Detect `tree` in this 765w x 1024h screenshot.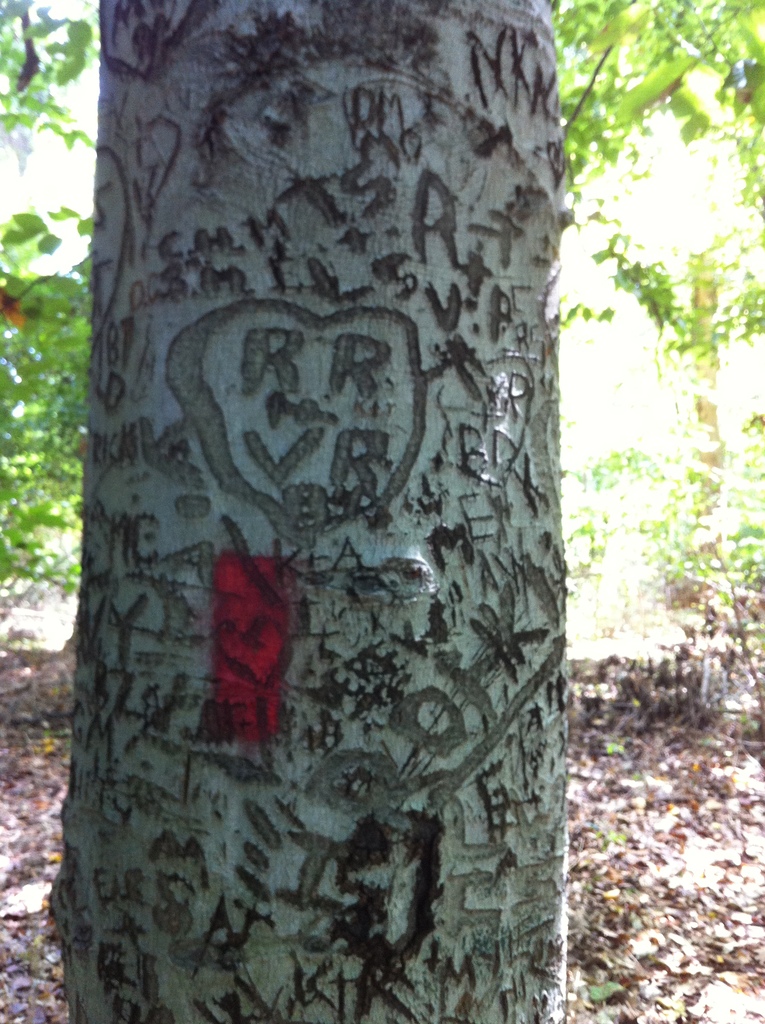
Detection: bbox=[47, 0, 566, 1023].
